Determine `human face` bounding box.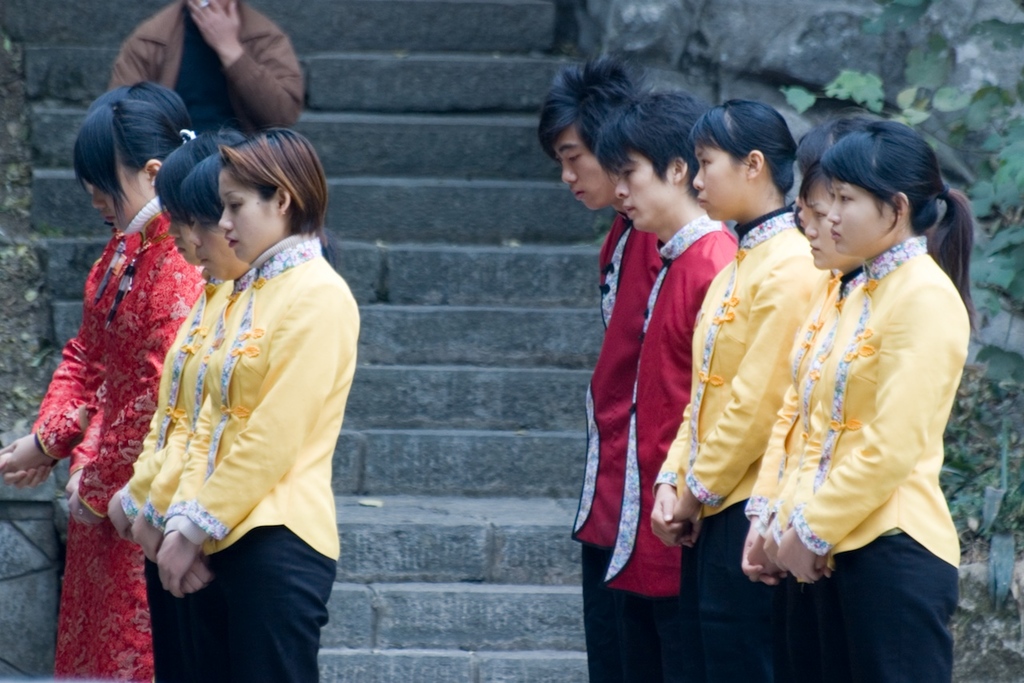
Determined: [left=826, top=177, right=891, bottom=252].
